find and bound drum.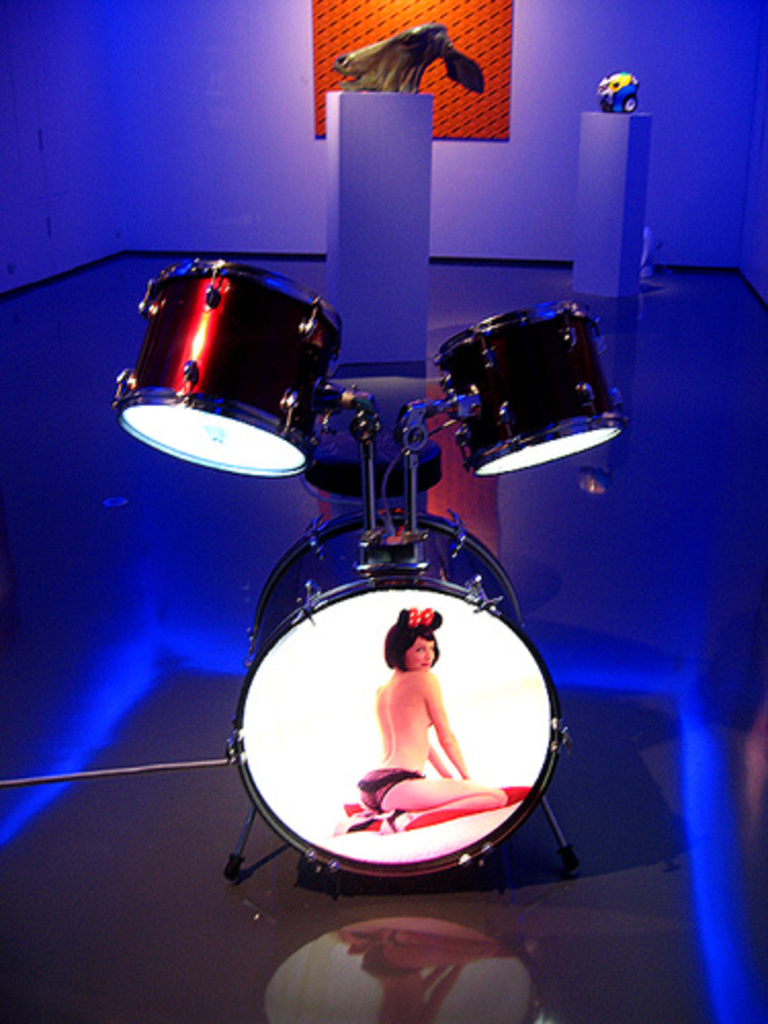
Bound: bbox(229, 506, 571, 895).
